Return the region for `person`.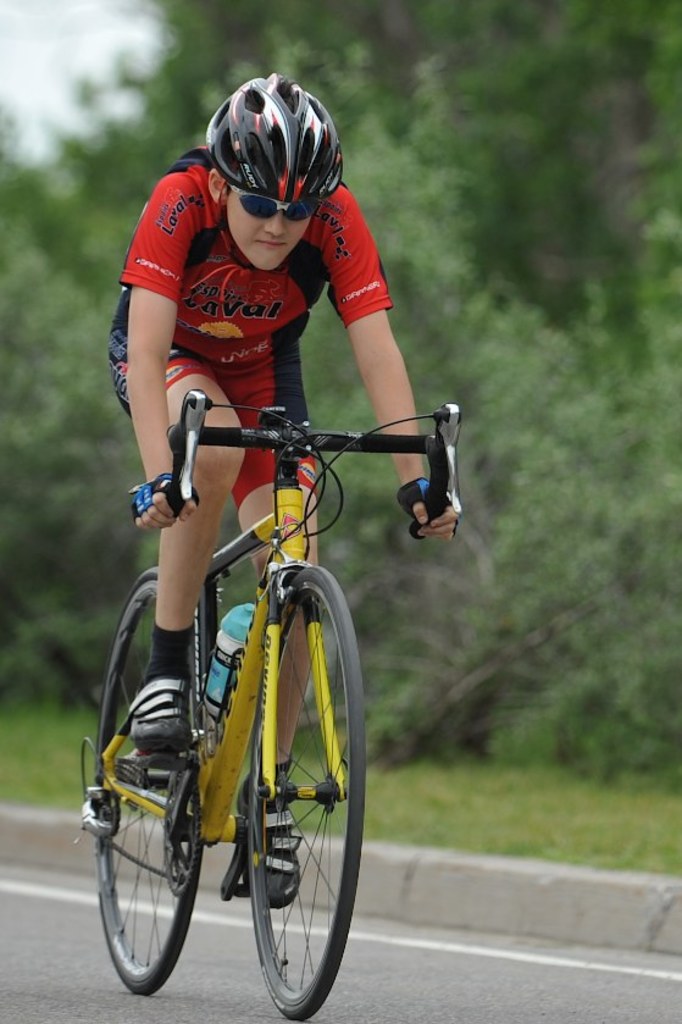
box=[105, 68, 470, 919].
